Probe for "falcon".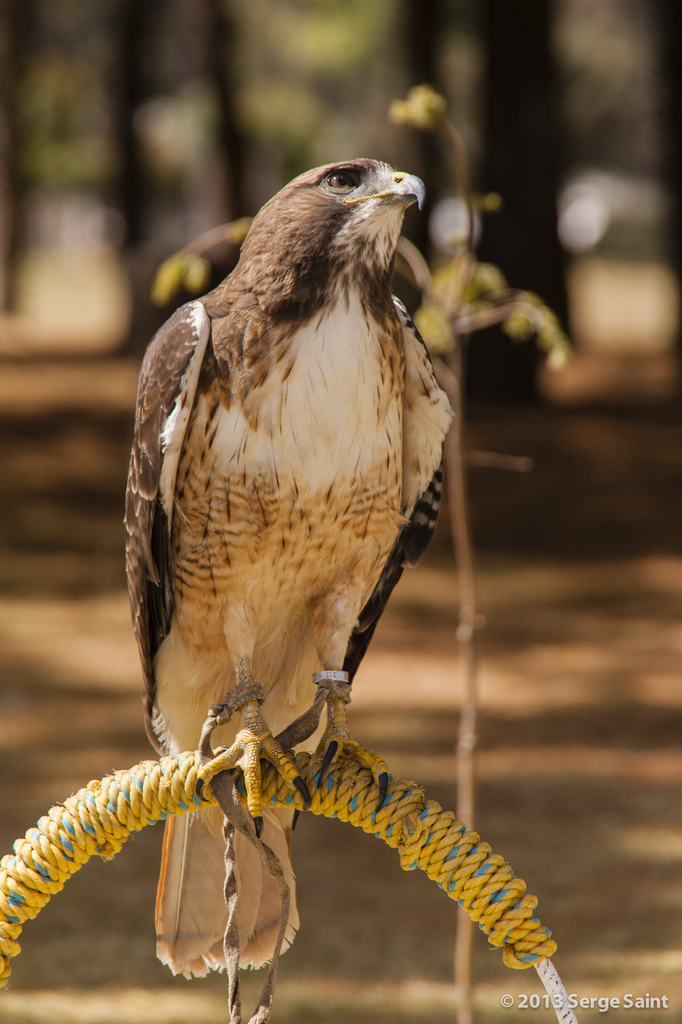
Probe result: [x1=111, y1=154, x2=463, y2=987].
